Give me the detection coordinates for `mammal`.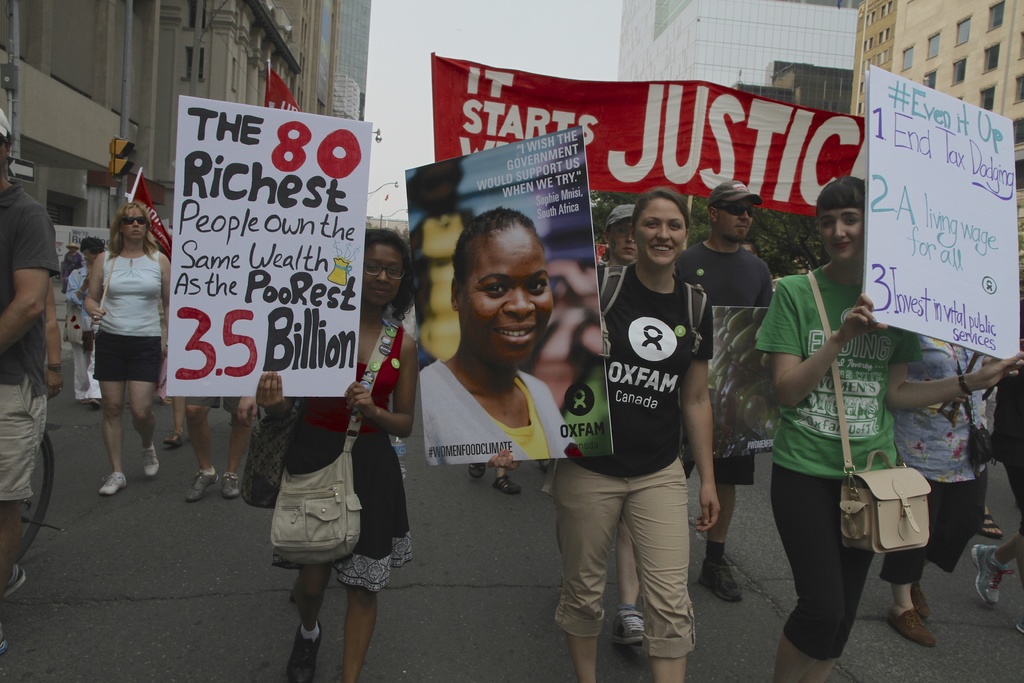
60/241/80/282.
